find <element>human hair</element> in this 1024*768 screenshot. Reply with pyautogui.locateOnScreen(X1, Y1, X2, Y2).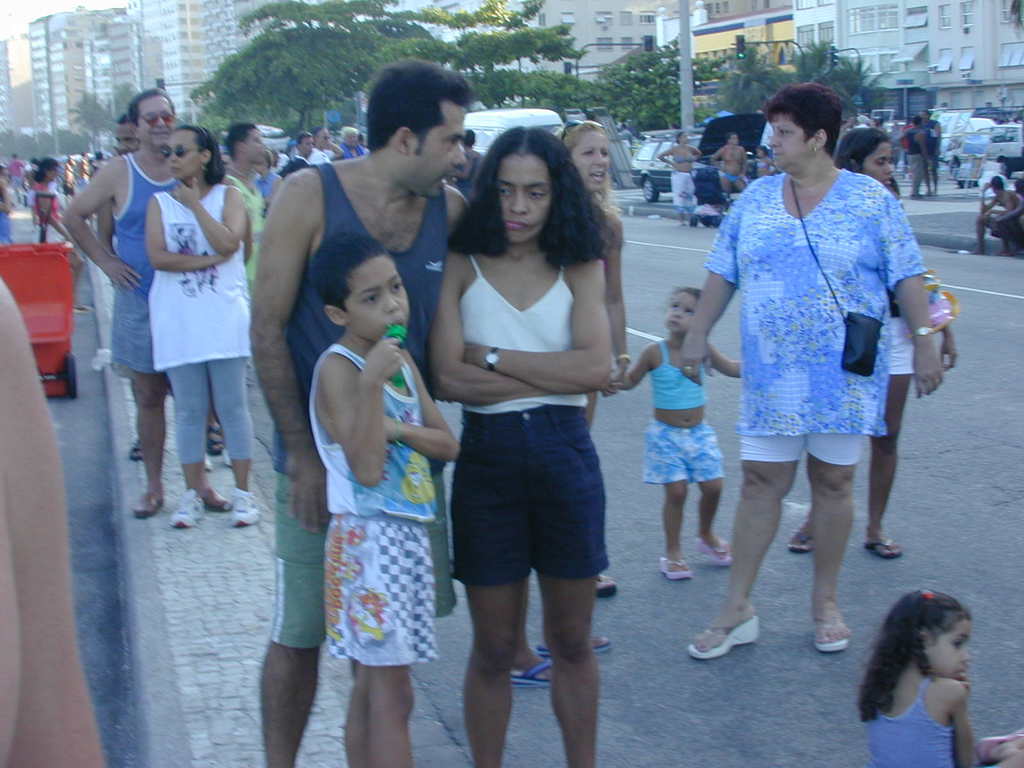
pyautogui.locateOnScreen(257, 142, 273, 175).
